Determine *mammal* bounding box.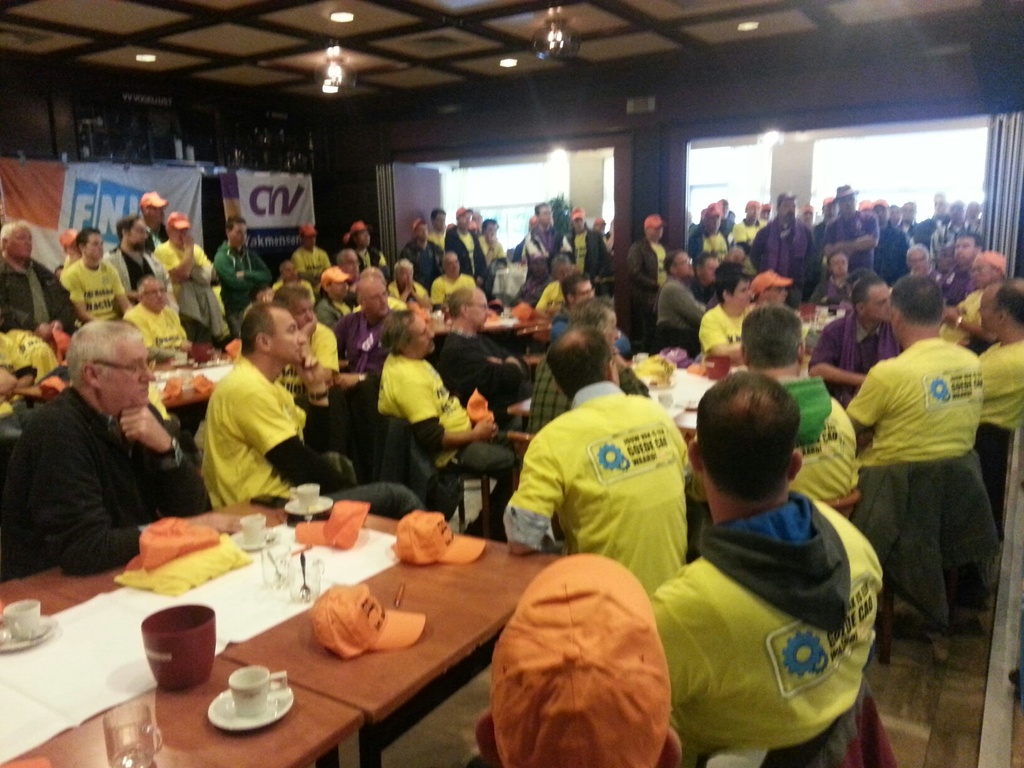
Determined: bbox=[474, 550, 680, 767].
